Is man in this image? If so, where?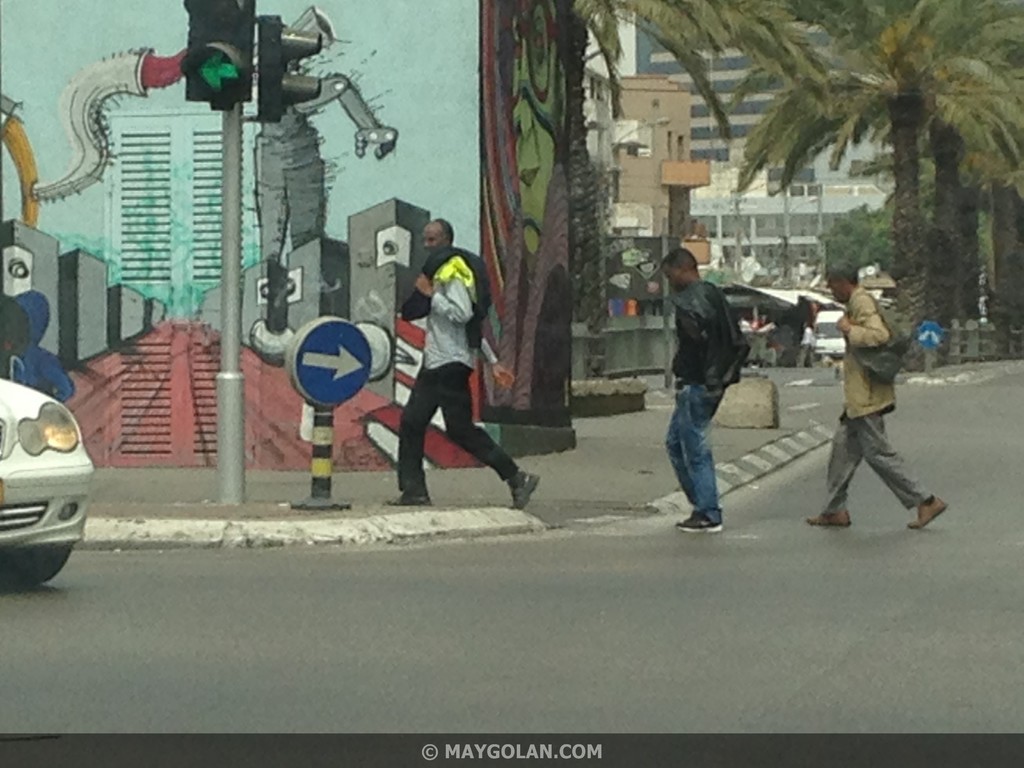
Yes, at crop(385, 216, 546, 509).
